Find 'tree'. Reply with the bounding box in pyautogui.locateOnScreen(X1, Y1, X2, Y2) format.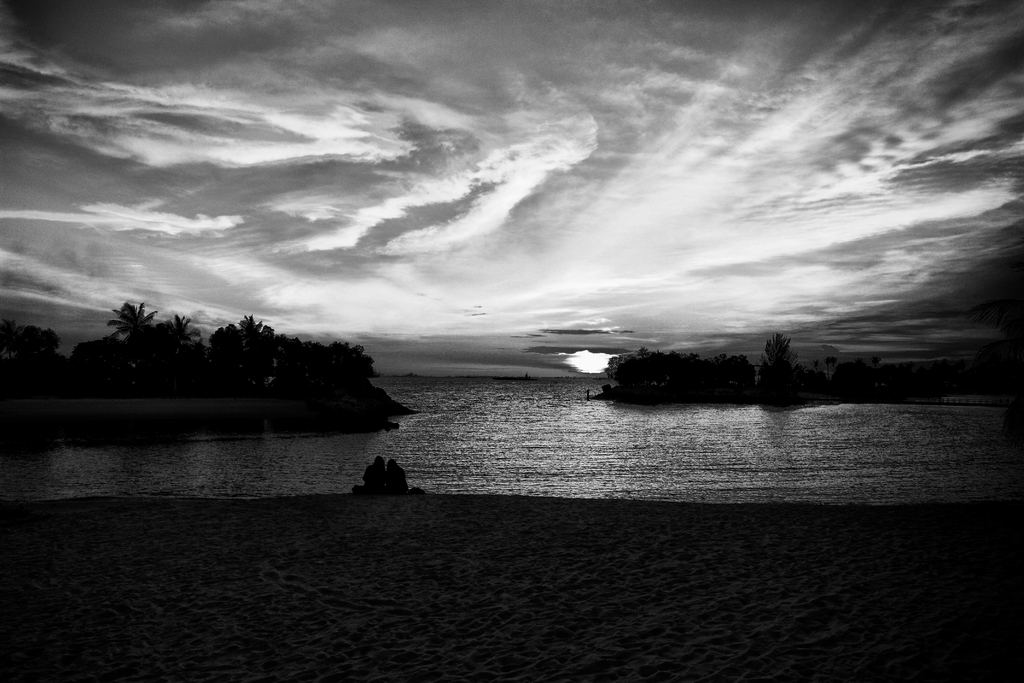
pyautogui.locateOnScreen(216, 306, 294, 397).
